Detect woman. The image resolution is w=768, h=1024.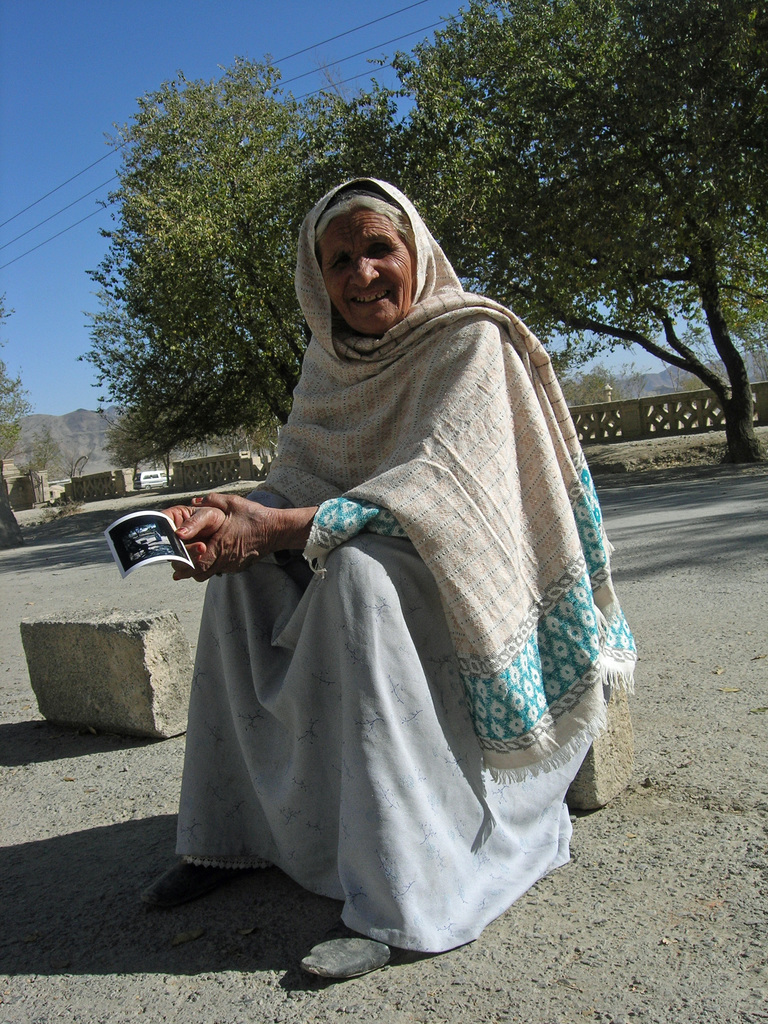
detection(143, 143, 627, 989).
